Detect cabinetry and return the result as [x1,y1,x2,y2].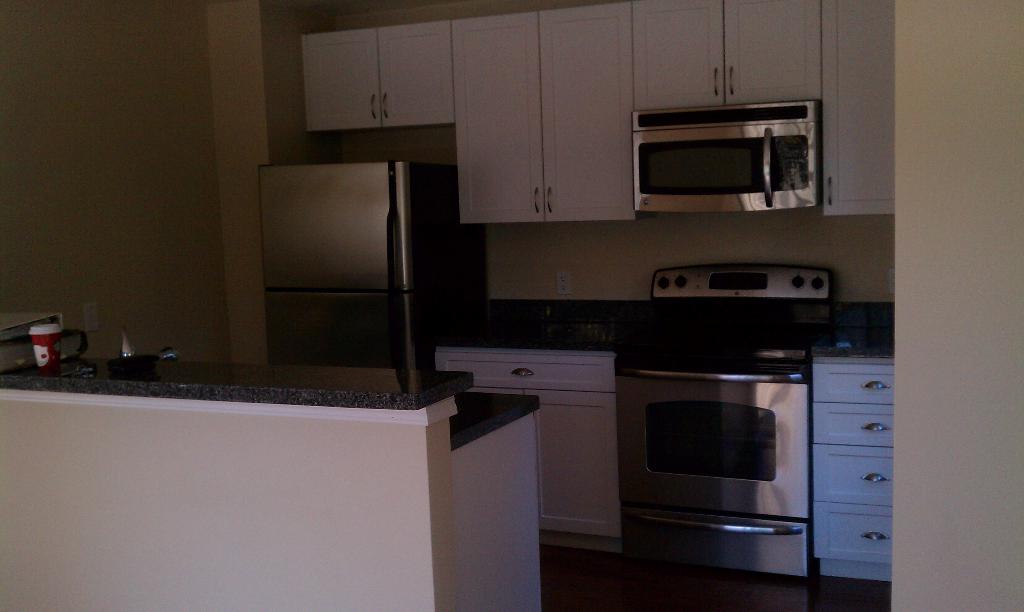
[640,11,825,122].
